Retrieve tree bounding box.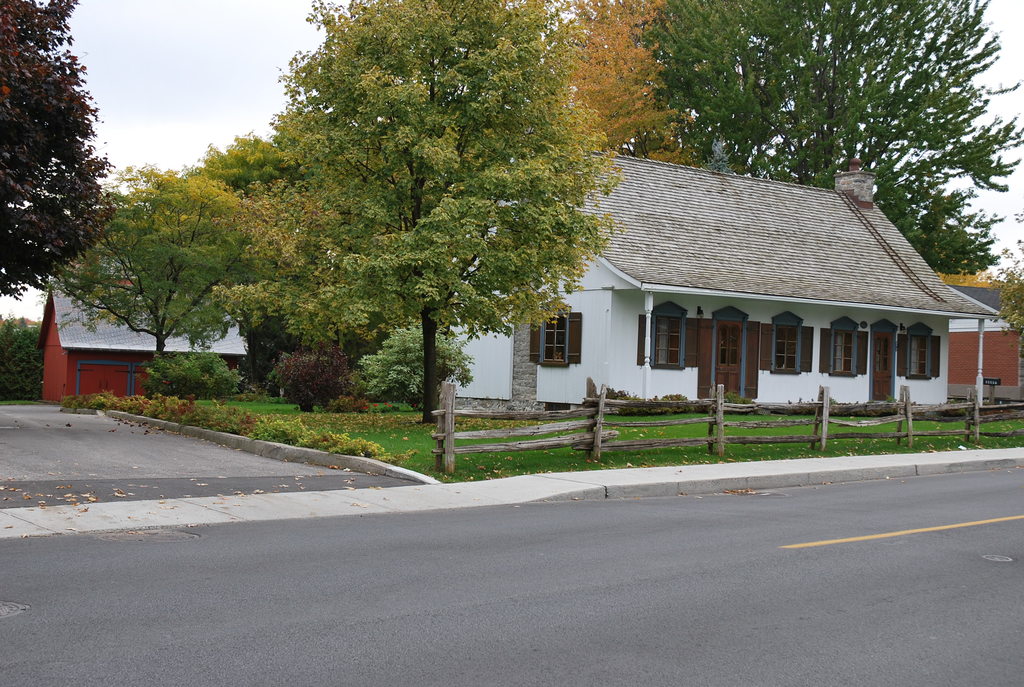
Bounding box: pyautogui.locateOnScreen(6, 19, 112, 316).
